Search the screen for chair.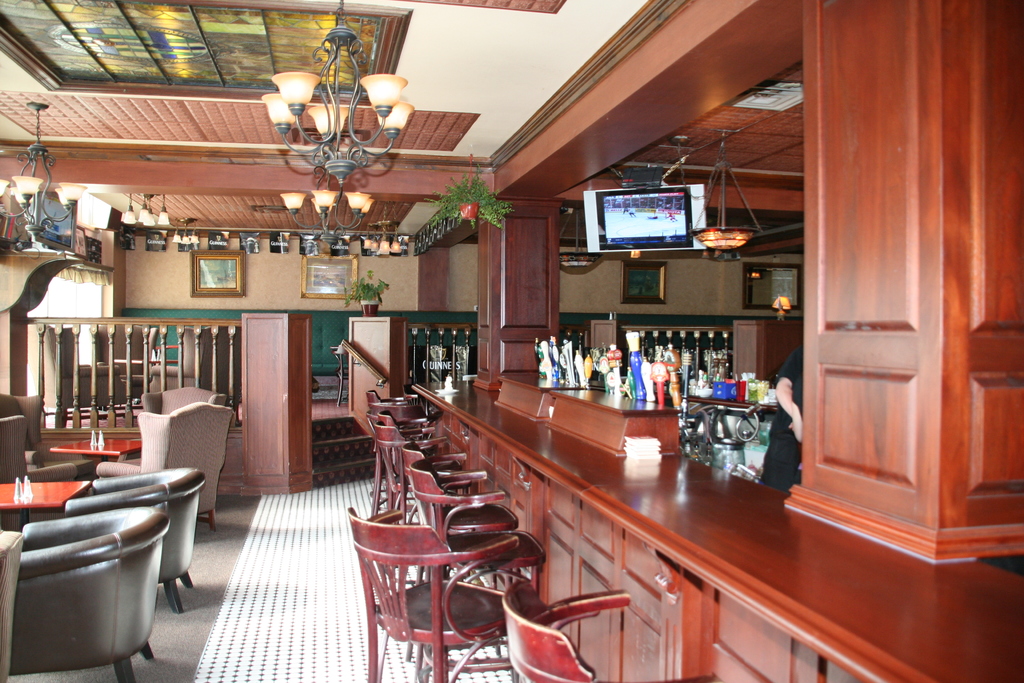
Found at BBox(13, 504, 172, 682).
